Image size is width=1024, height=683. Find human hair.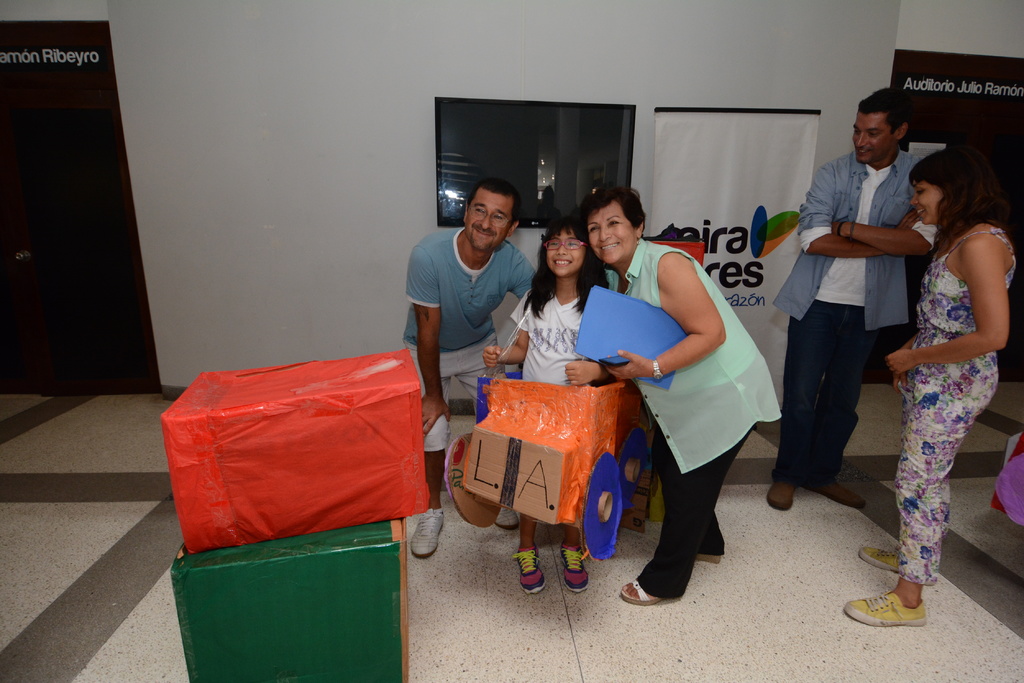
bbox=[918, 138, 1007, 266].
